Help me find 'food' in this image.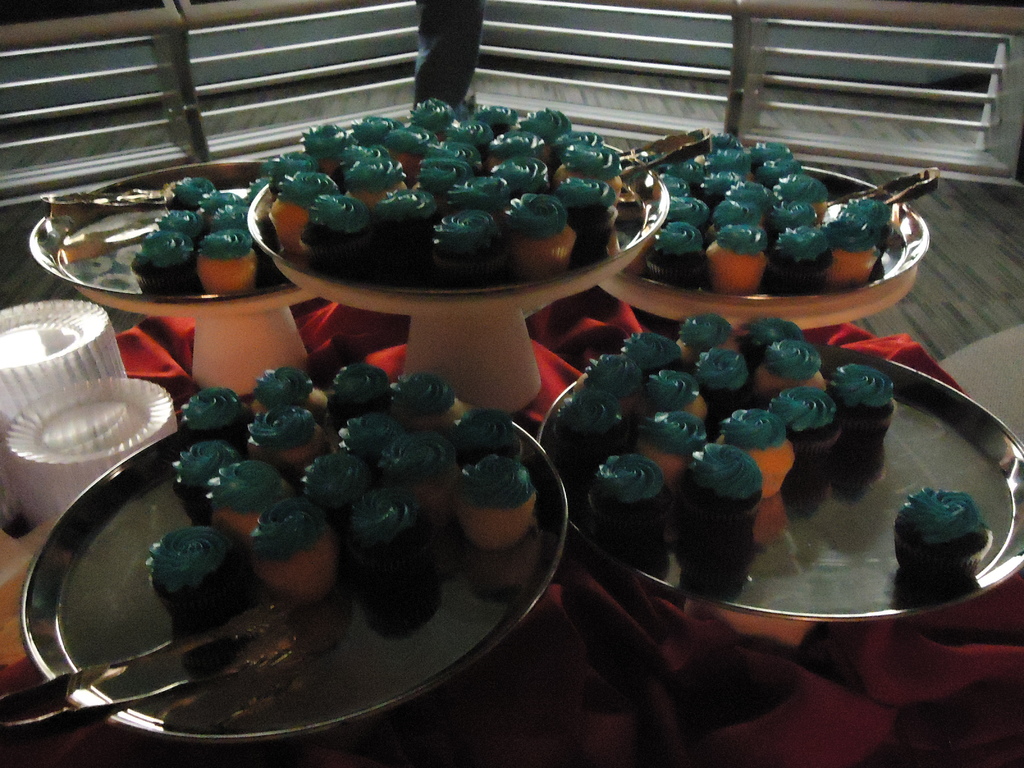
Found it: bbox=[154, 526, 223, 622].
